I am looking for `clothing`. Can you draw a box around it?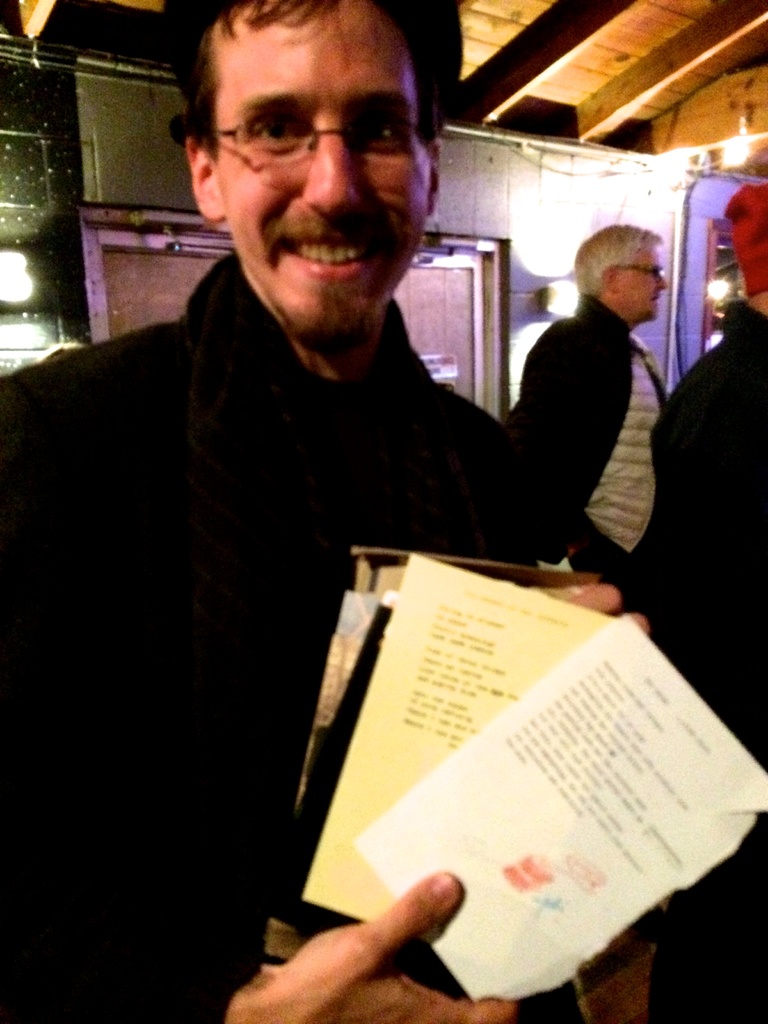
Sure, the bounding box is (506,298,663,599).
